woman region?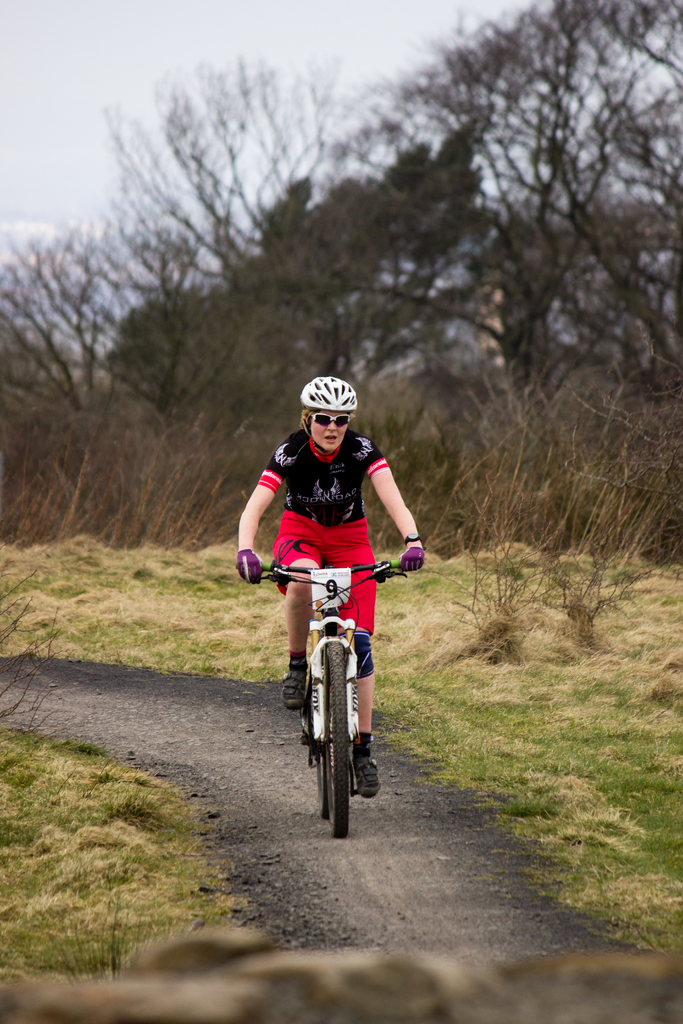
(x1=260, y1=415, x2=416, y2=834)
